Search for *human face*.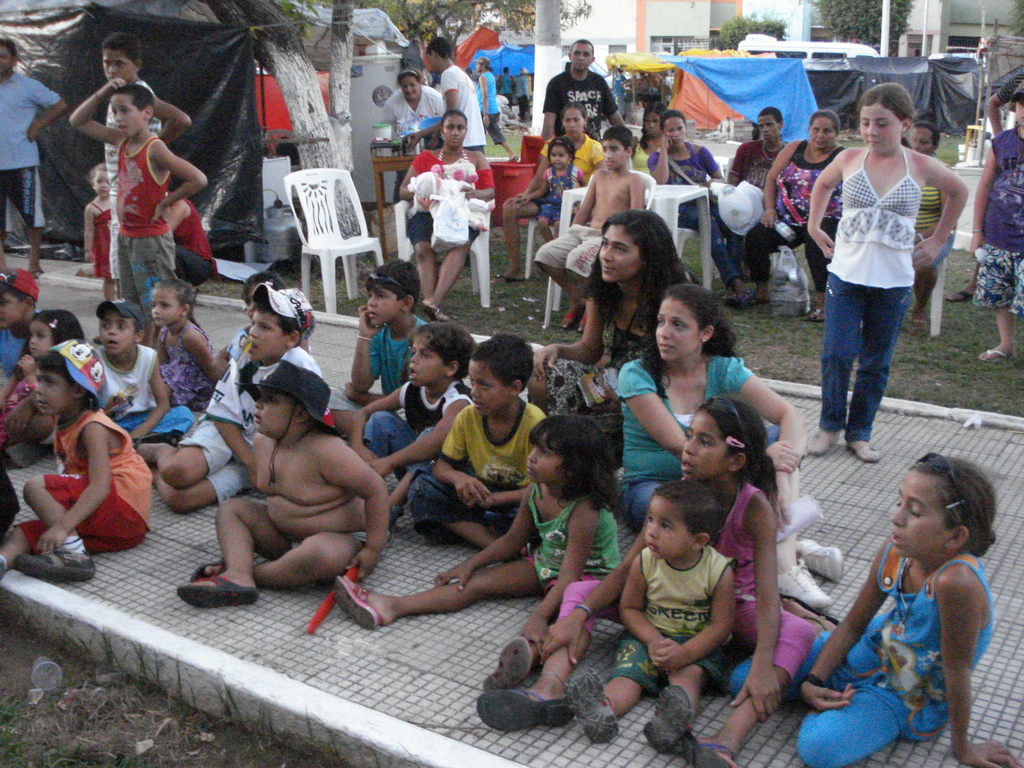
Found at locate(644, 113, 660, 135).
